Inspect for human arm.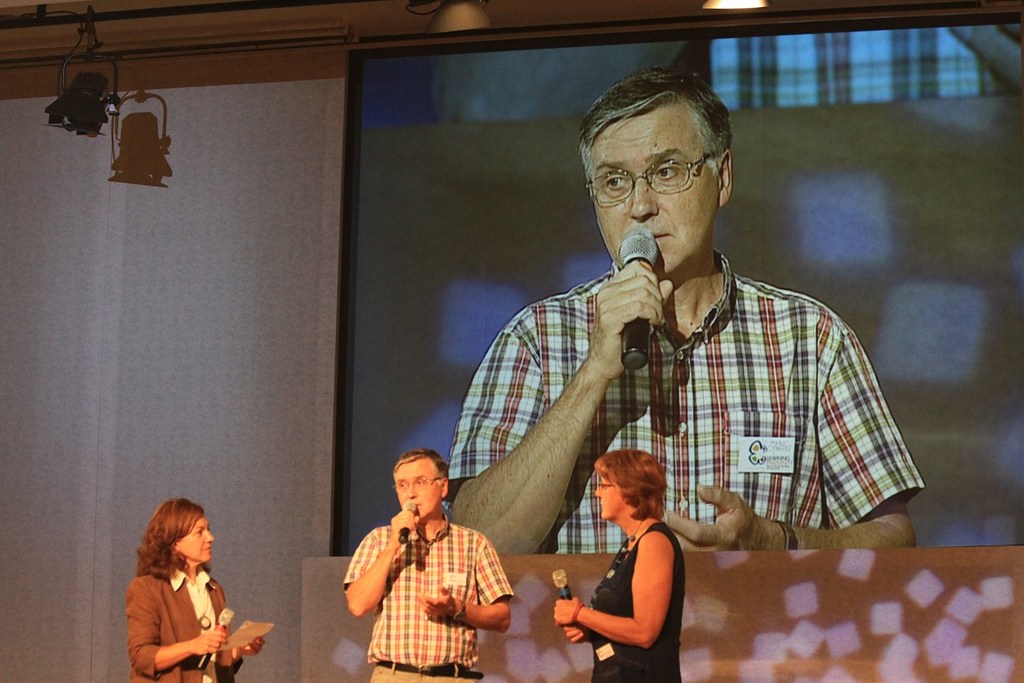
Inspection: crop(443, 255, 677, 557).
